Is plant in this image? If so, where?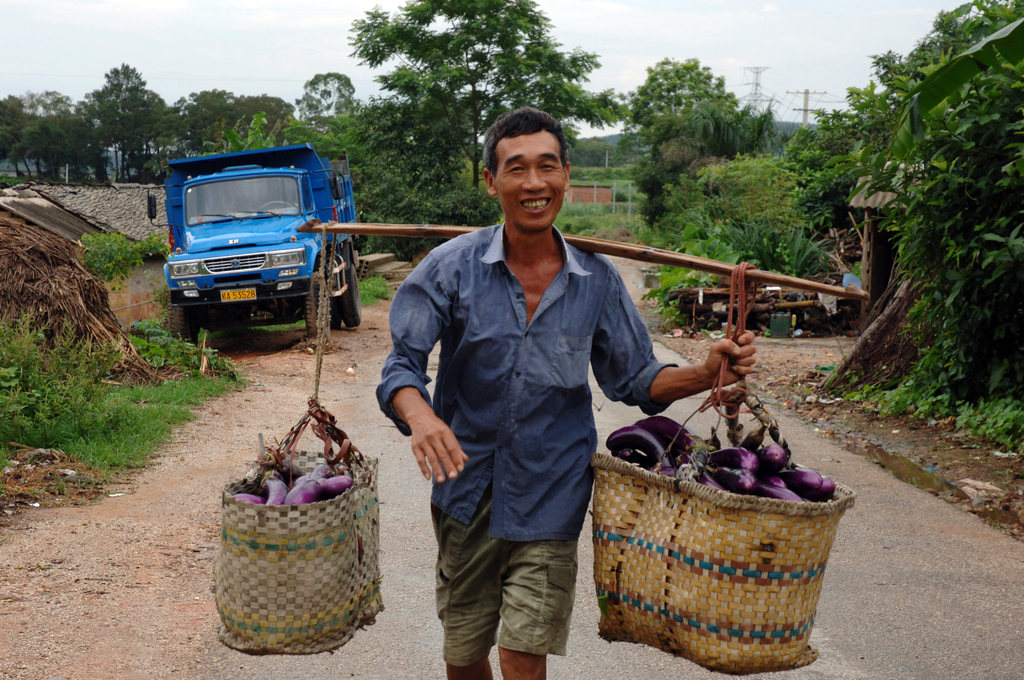
Yes, at x1=661, y1=219, x2=868, y2=321.
